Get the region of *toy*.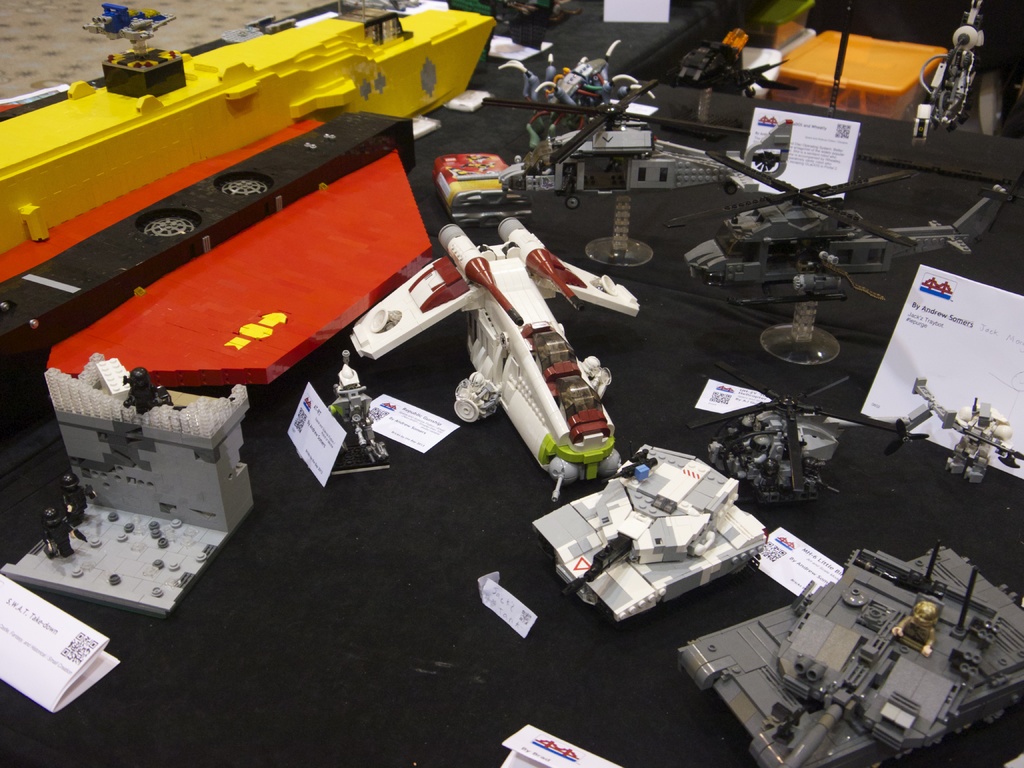
533:441:769:614.
